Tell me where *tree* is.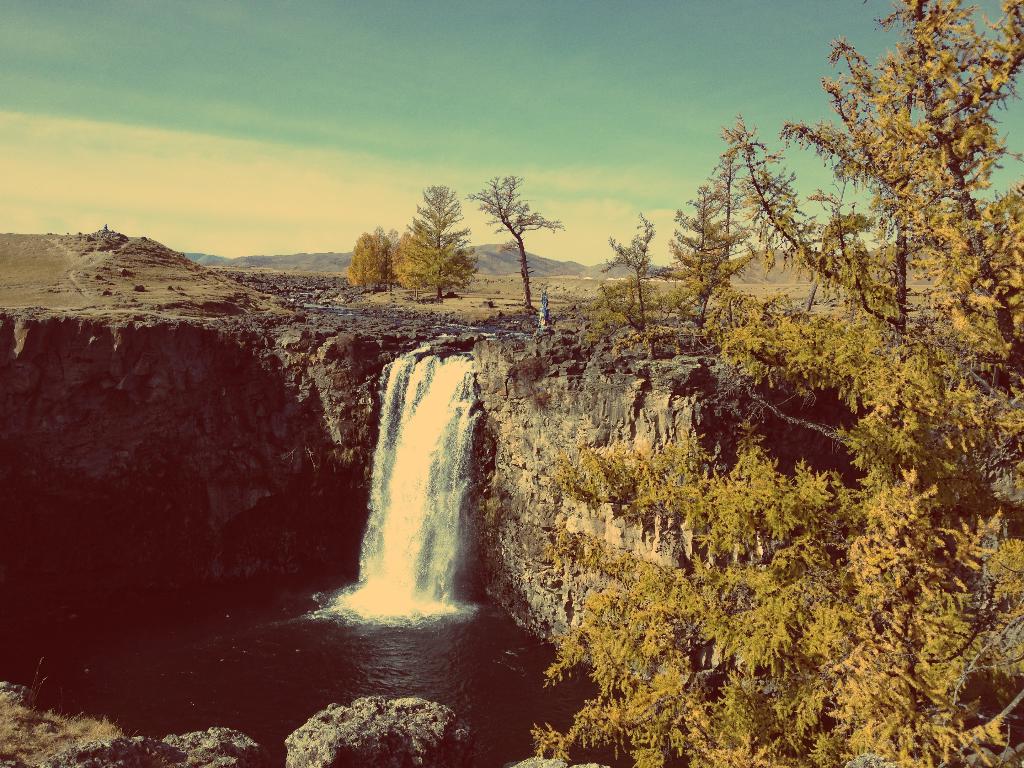
*tree* is at [344,226,383,295].
